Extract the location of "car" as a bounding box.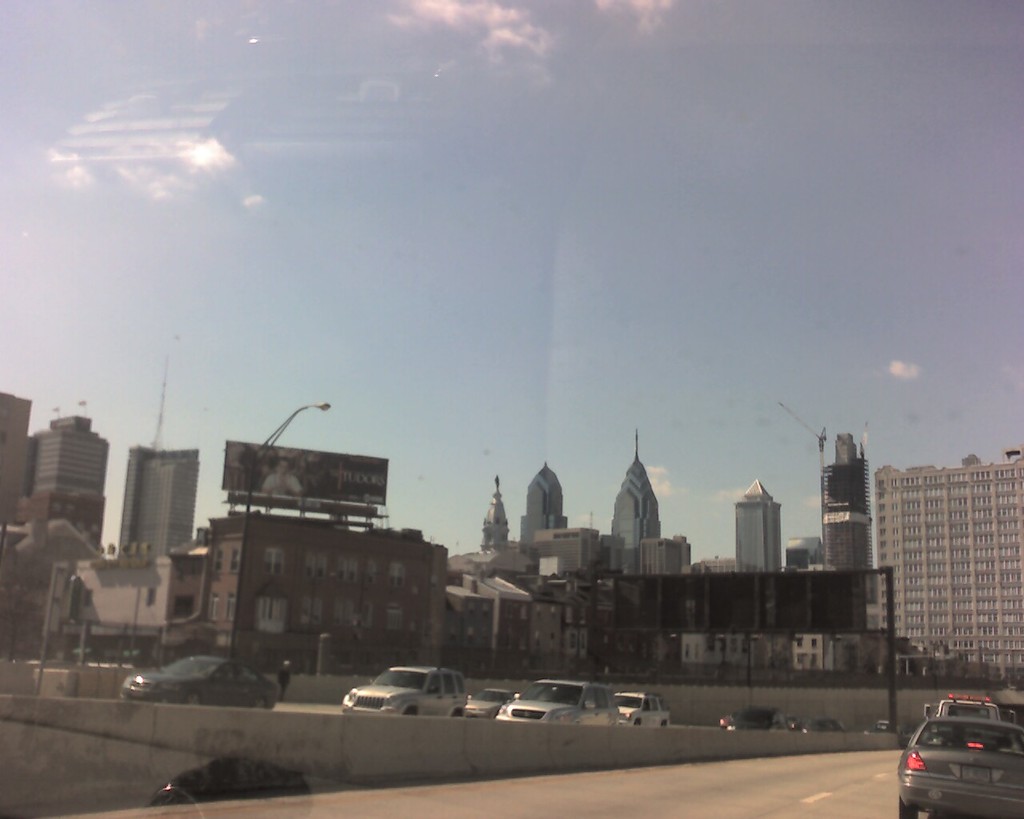
x1=341, y1=668, x2=474, y2=714.
